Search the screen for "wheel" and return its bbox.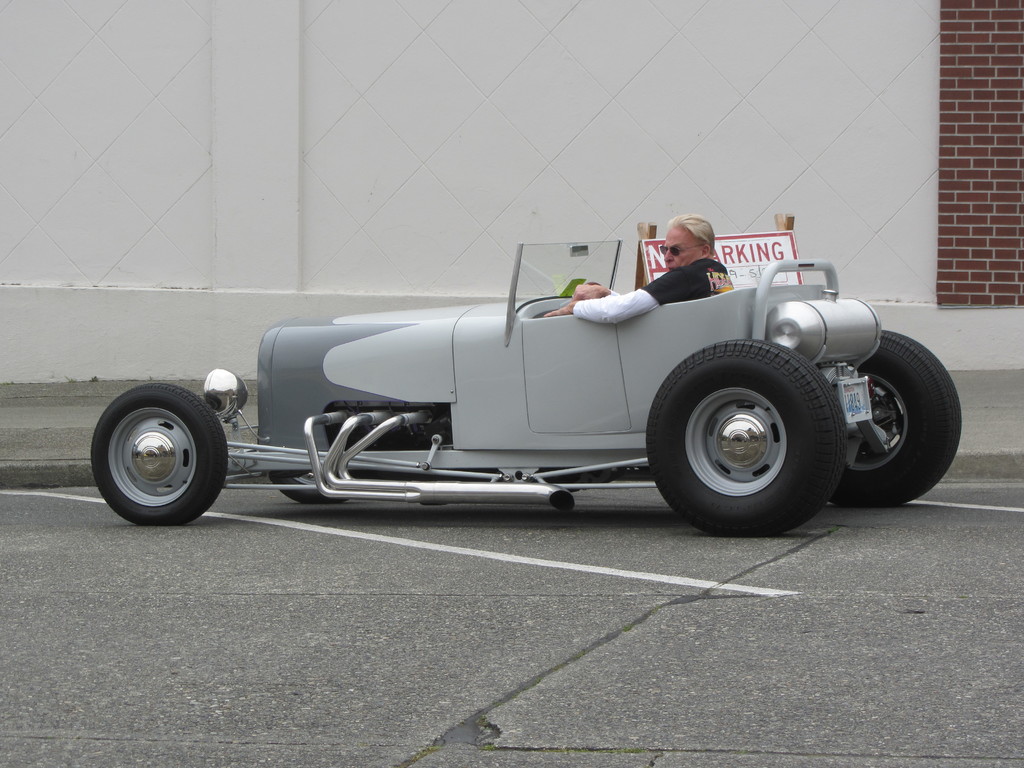
Found: [90,386,227,527].
